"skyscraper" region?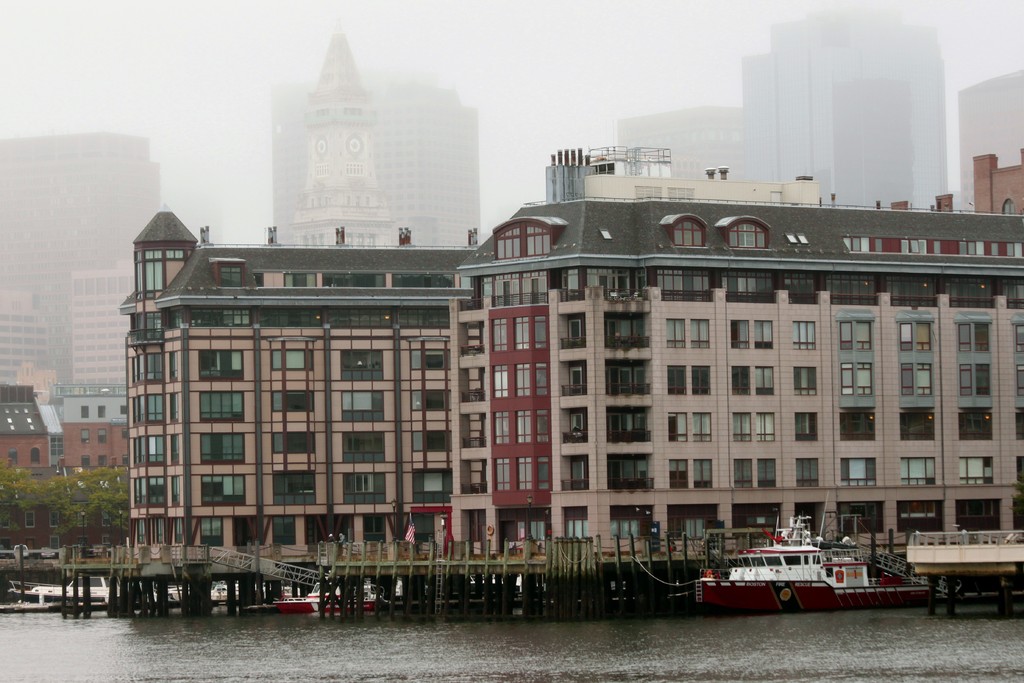
crop(956, 75, 1023, 211)
